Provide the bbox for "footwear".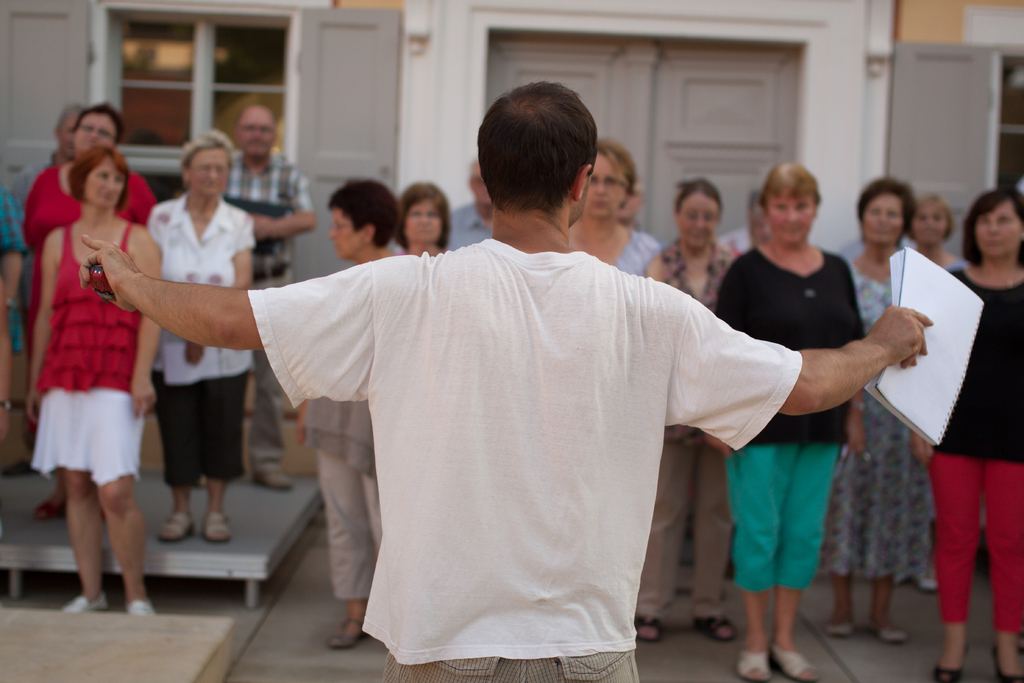
824 618 855 638.
